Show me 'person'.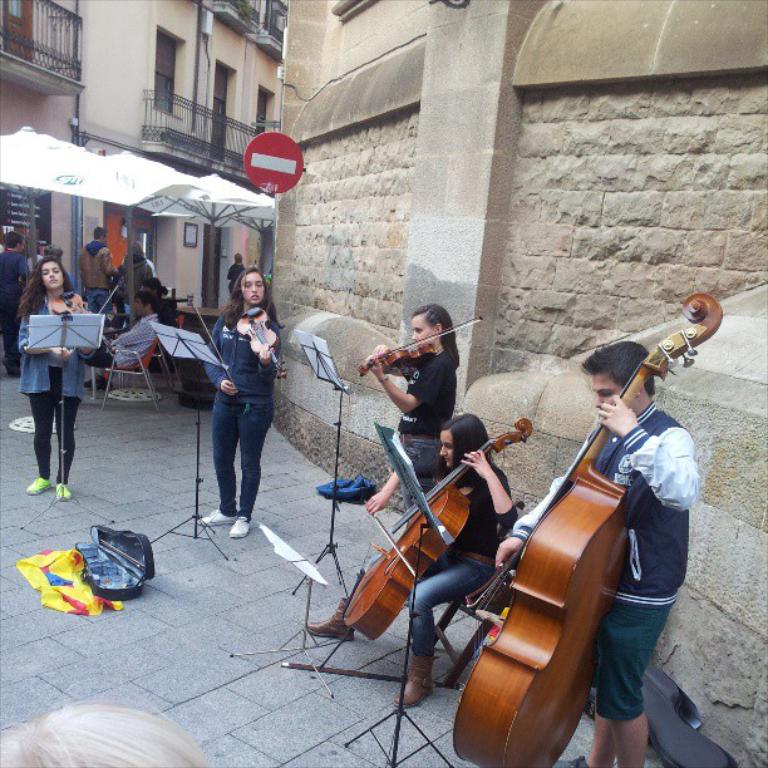
'person' is here: Rect(494, 339, 704, 767).
